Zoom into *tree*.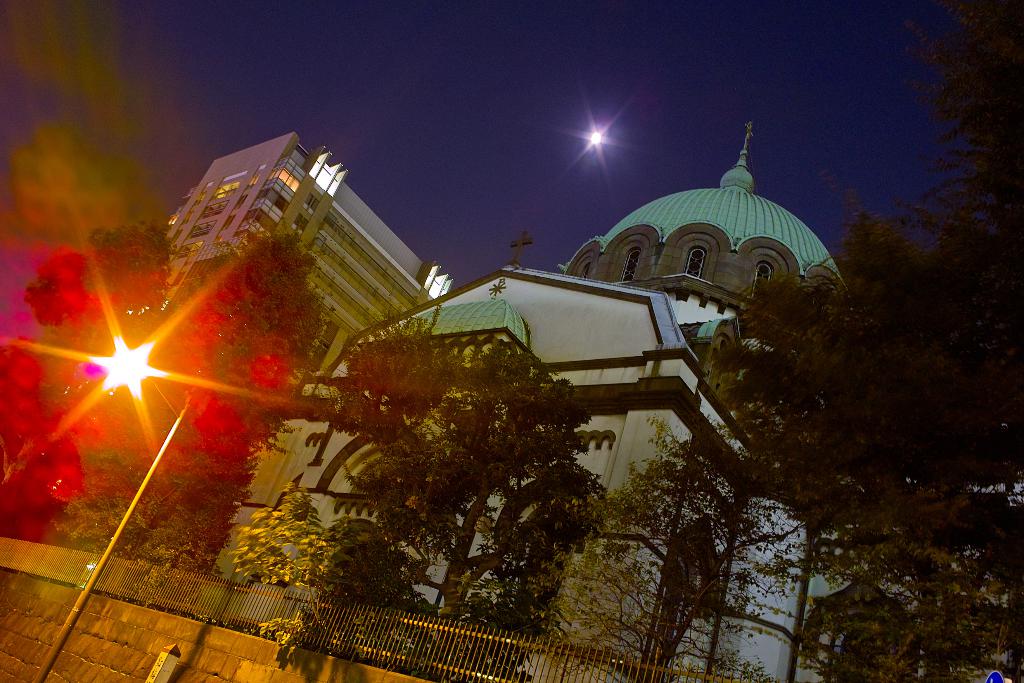
Zoom target: (left=514, top=411, right=819, bottom=682).
